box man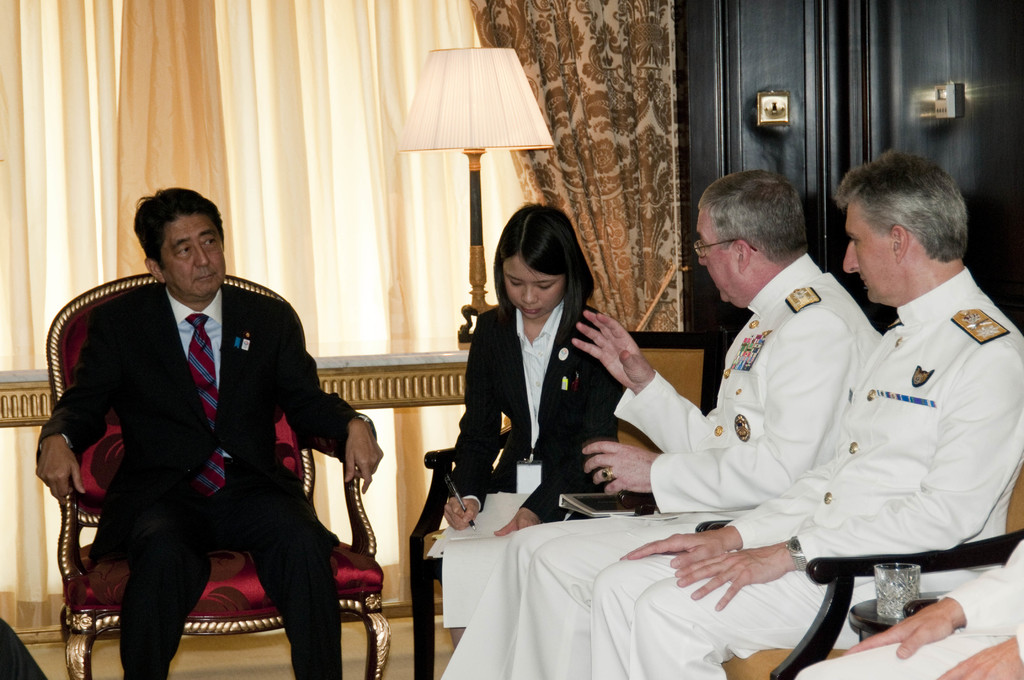
pyautogui.locateOnScreen(55, 179, 357, 679)
